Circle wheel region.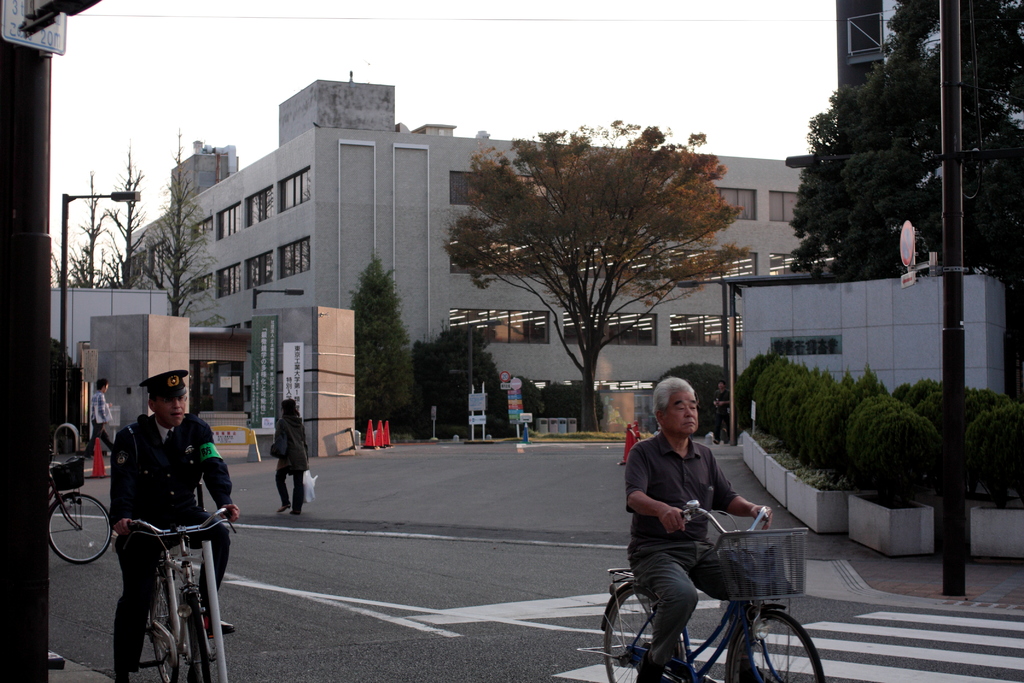
Region: <bbox>719, 606, 824, 682</bbox>.
